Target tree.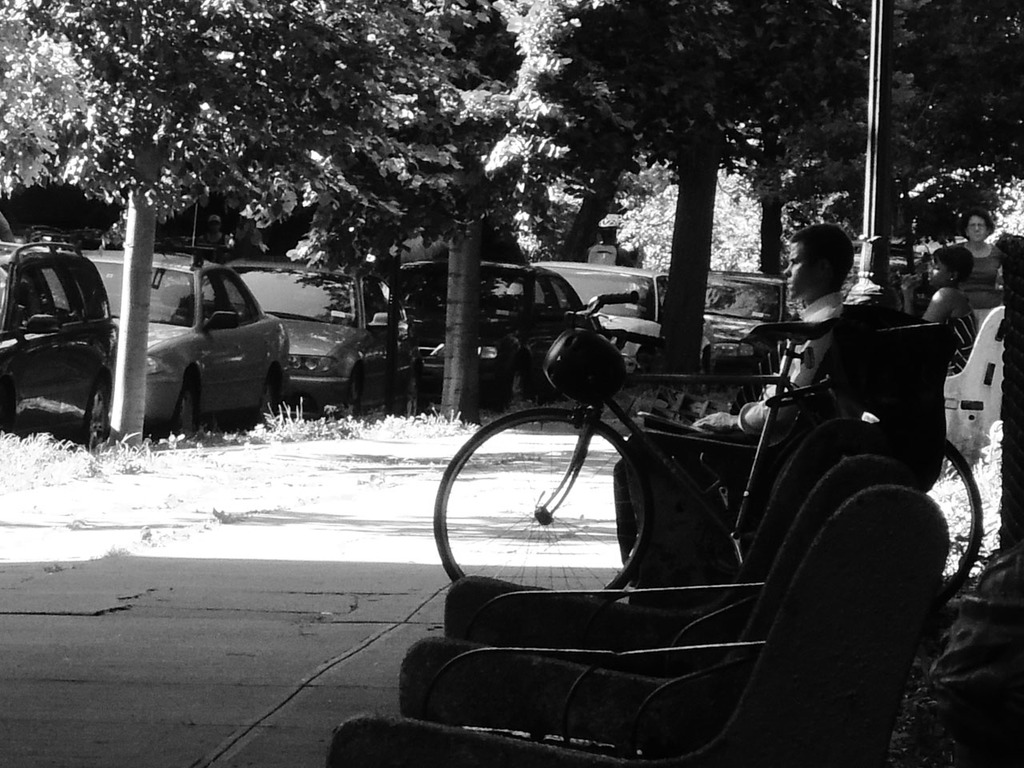
Target region: [138, 0, 442, 262].
